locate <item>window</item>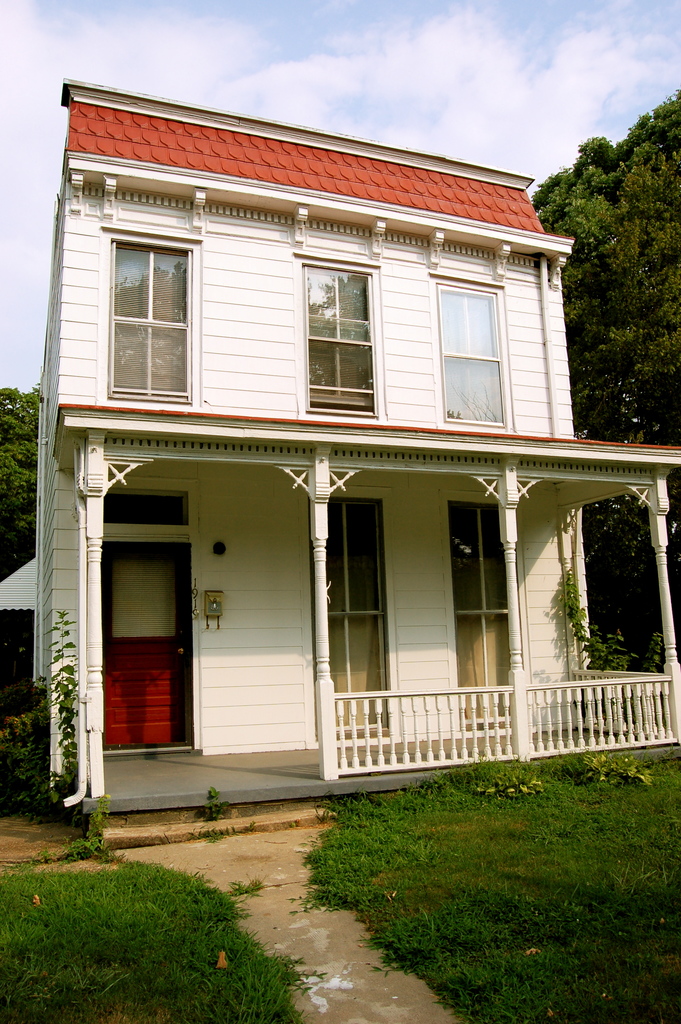
301, 259, 379, 417
